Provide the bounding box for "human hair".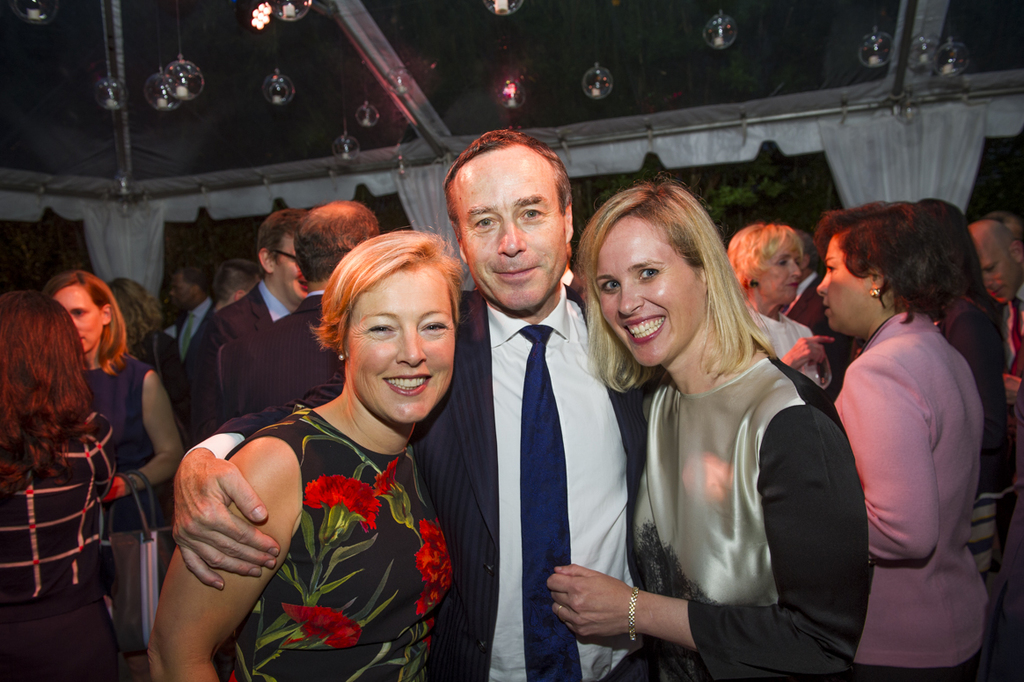
[left=915, top=187, right=1001, bottom=312].
